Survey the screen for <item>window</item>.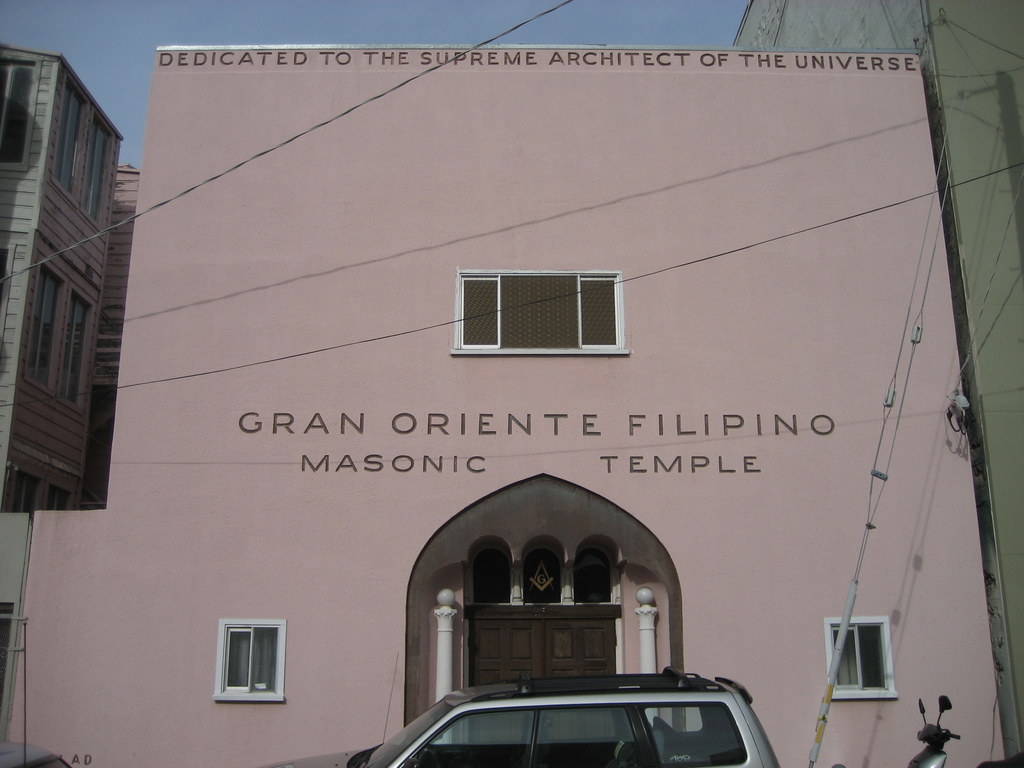
Survey found: x1=189 y1=625 x2=300 y2=713.
